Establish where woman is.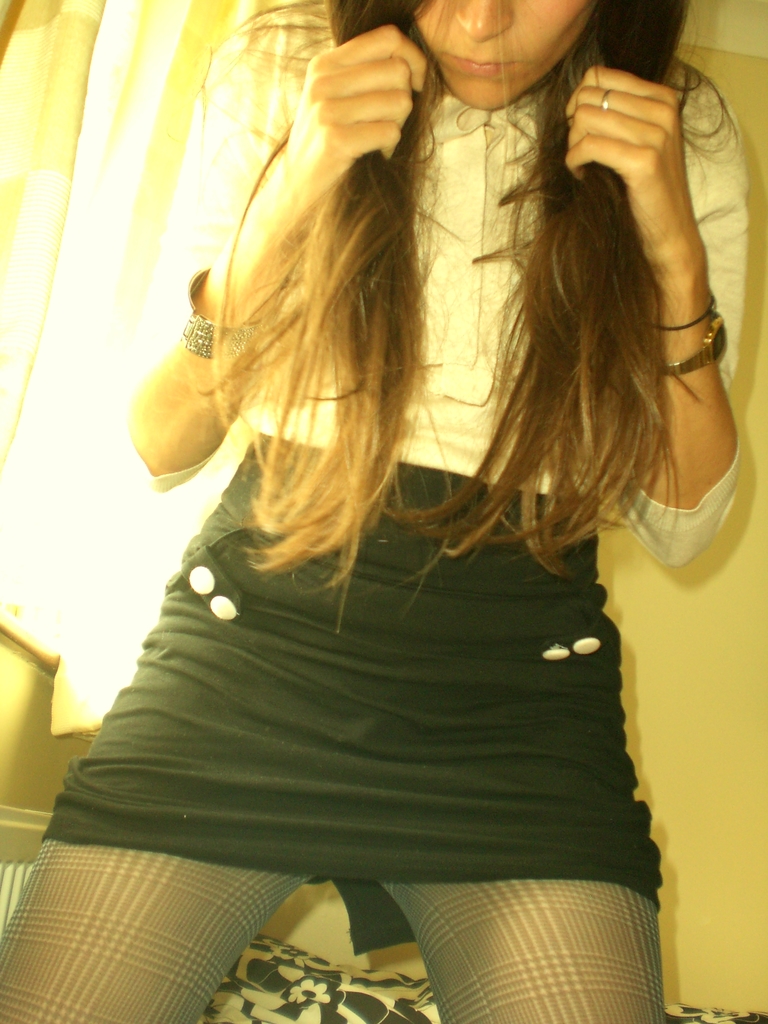
Established at 38,1,764,991.
